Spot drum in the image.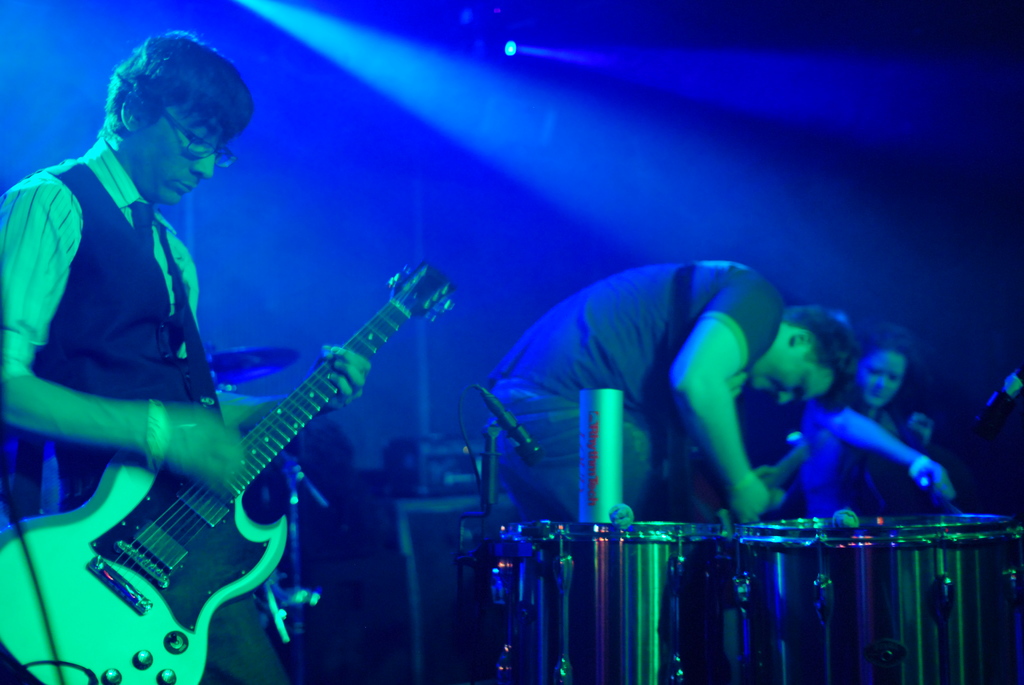
drum found at box=[541, 519, 680, 684].
